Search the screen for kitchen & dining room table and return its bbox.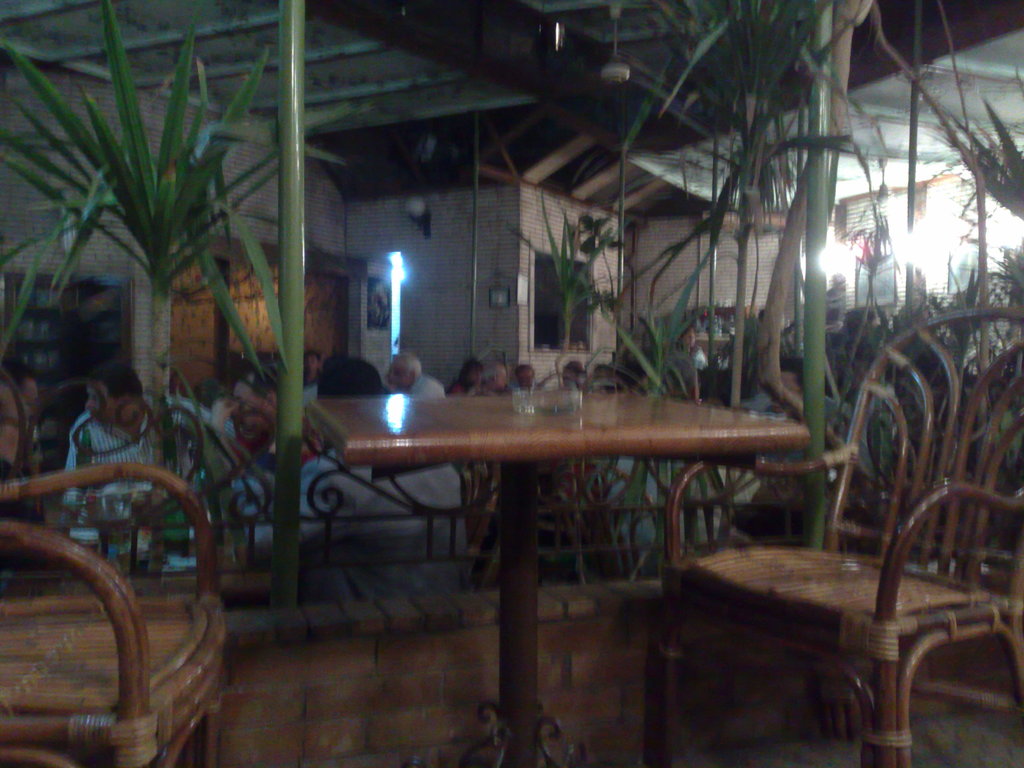
Found: 268:348:818:701.
